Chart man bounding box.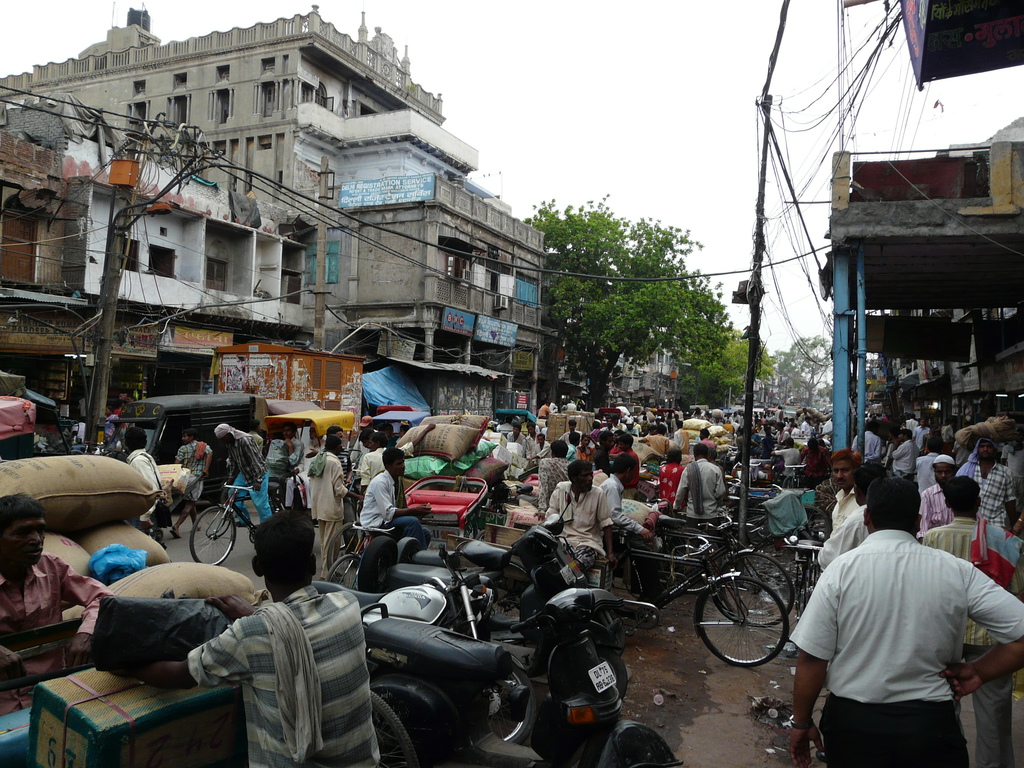
Charted: Rect(772, 435, 800, 481).
